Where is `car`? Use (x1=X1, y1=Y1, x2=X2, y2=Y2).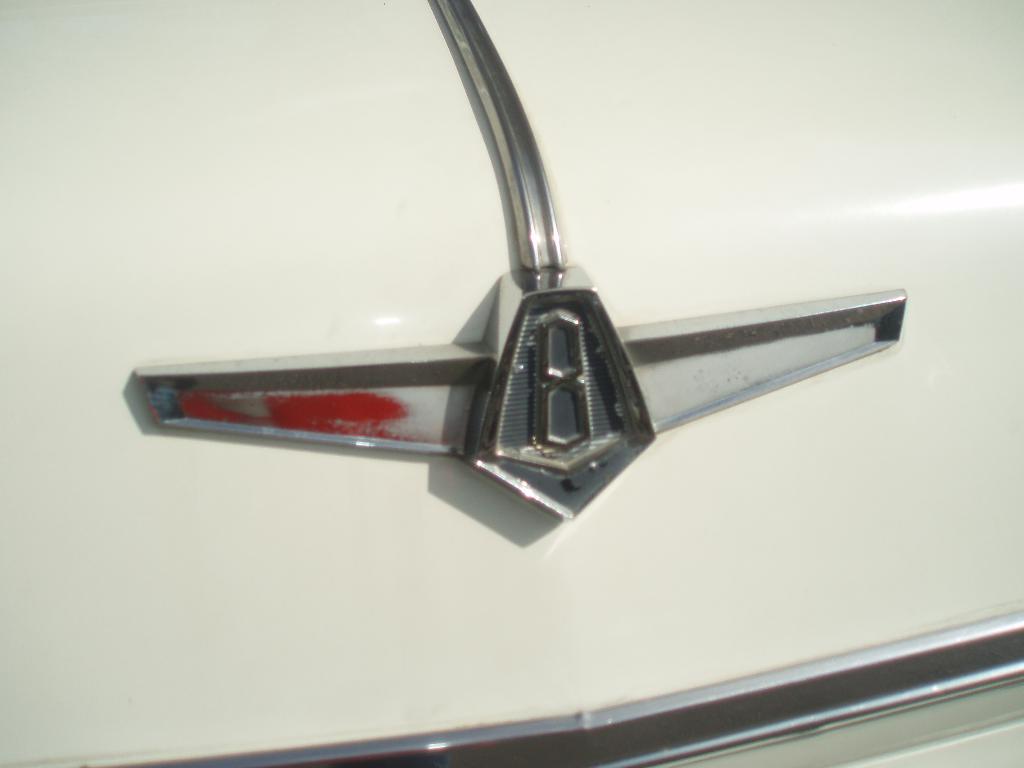
(x1=0, y1=0, x2=1023, y2=767).
